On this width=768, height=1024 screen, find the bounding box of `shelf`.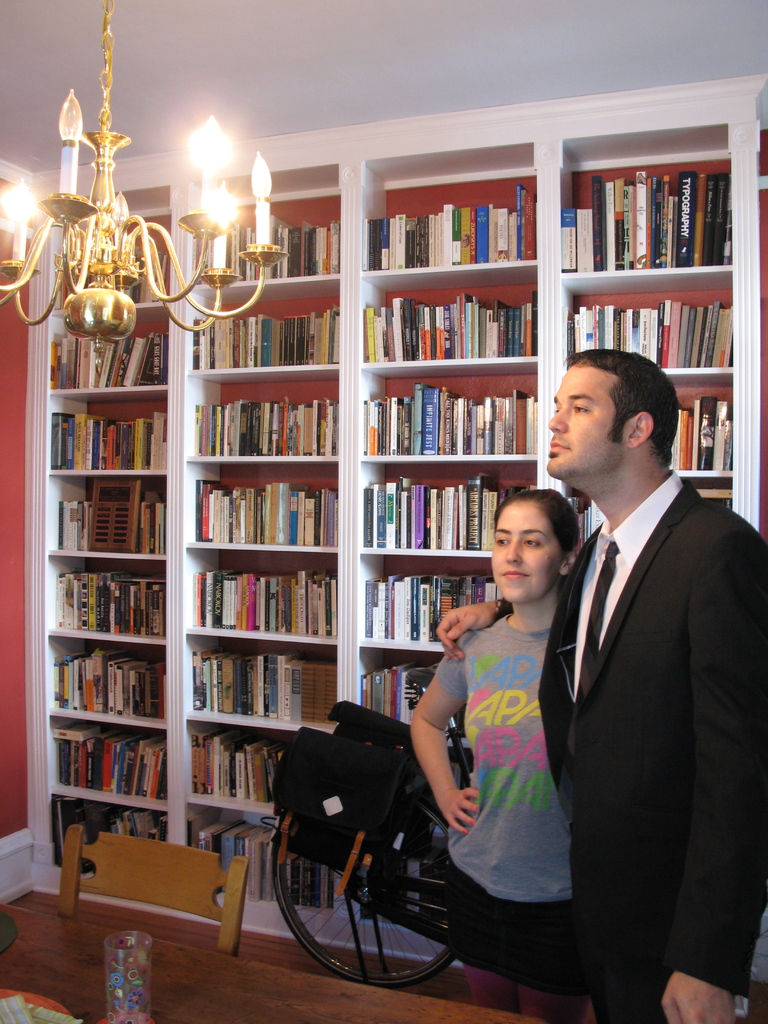
Bounding box: <box>358,274,544,370</box>.
